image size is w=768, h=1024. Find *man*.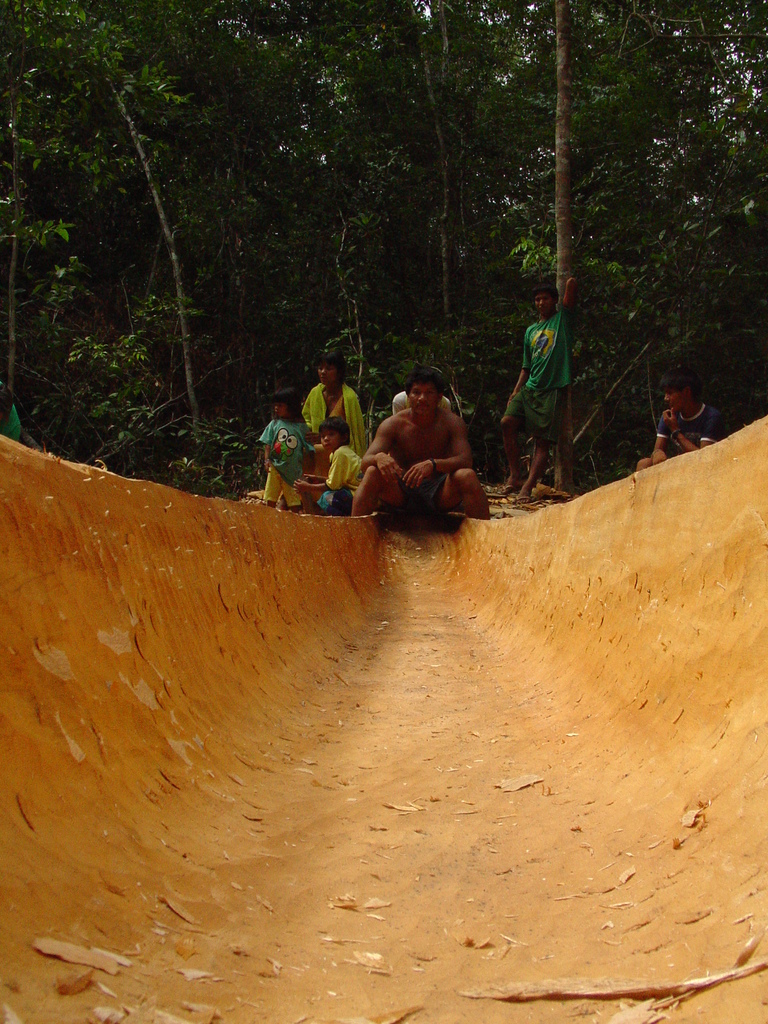
351,358,493,537.
